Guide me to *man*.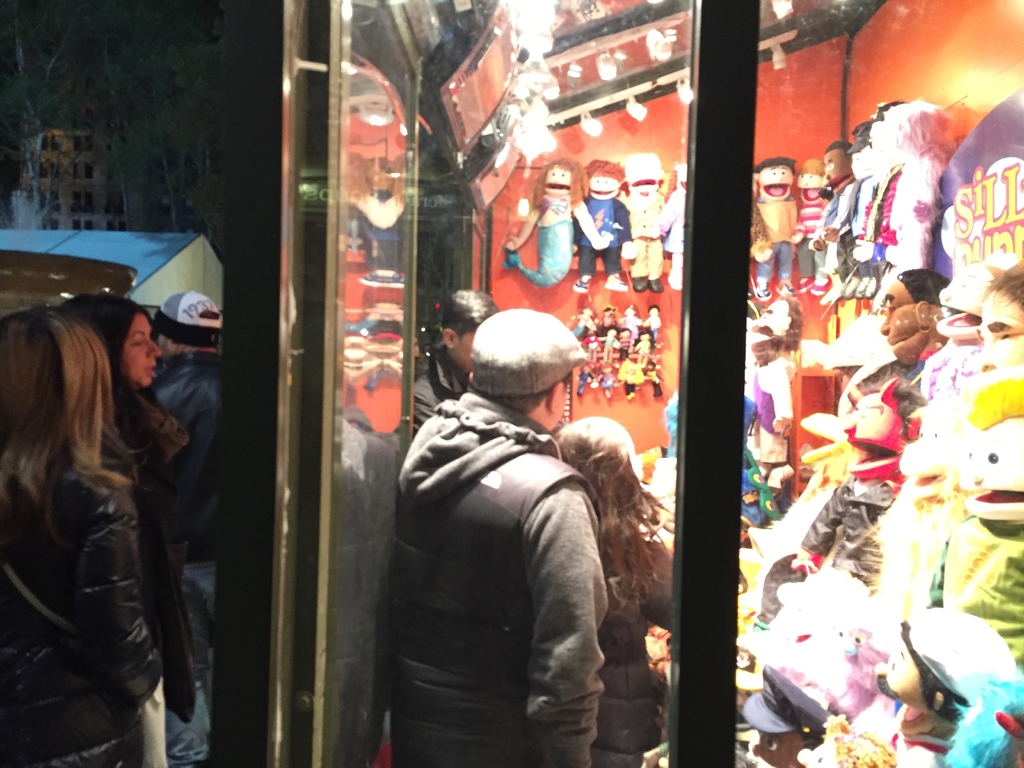
Guidance: 148:285:239:767.
